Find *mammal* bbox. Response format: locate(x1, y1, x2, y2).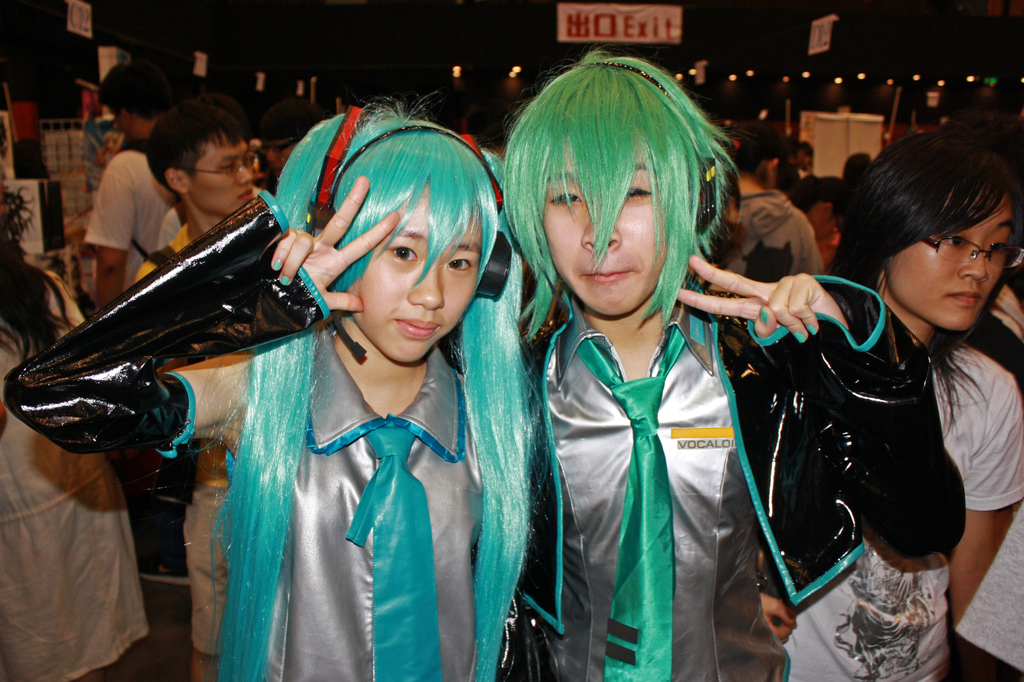
locate(80, 60, 178, 302).
